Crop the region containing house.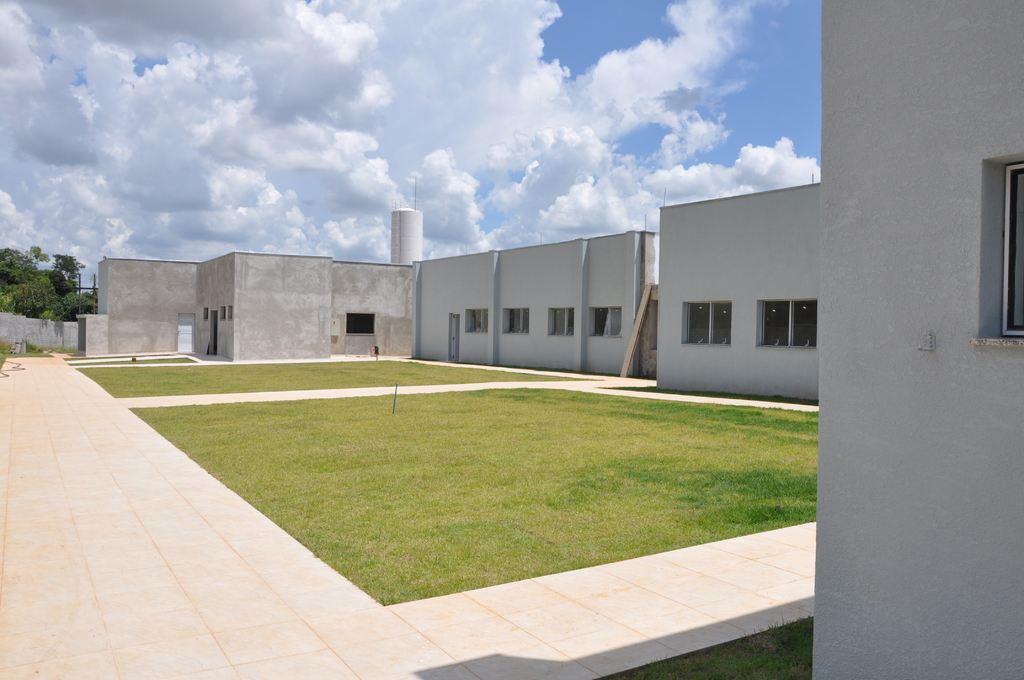
Crop region: 98 243 414 374.
